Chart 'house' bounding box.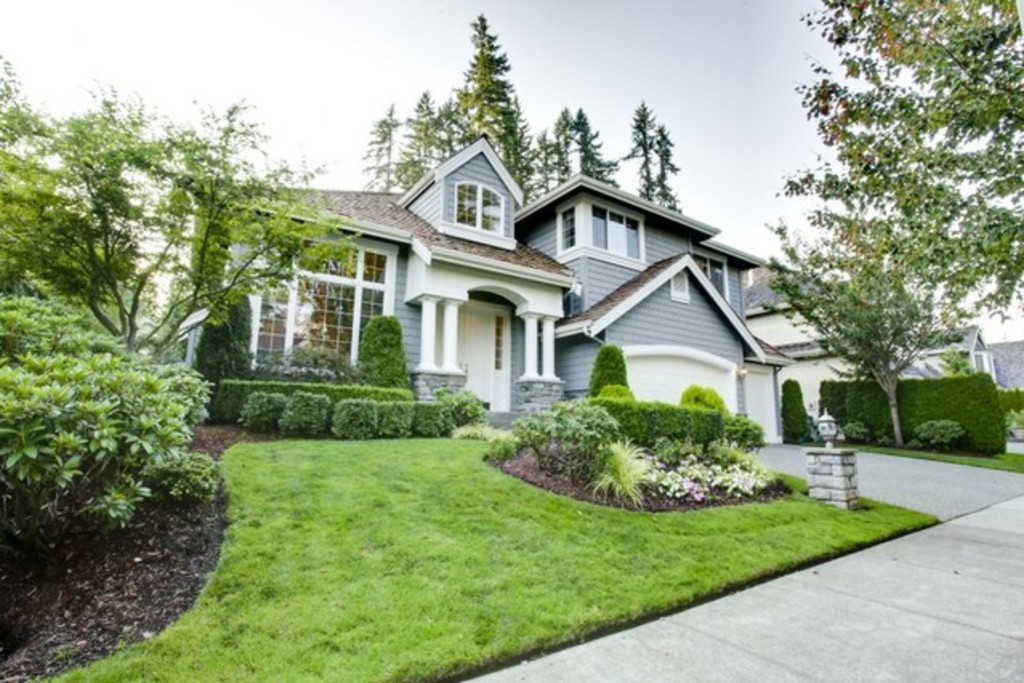
Charted: 266, 133, 792, 441.
